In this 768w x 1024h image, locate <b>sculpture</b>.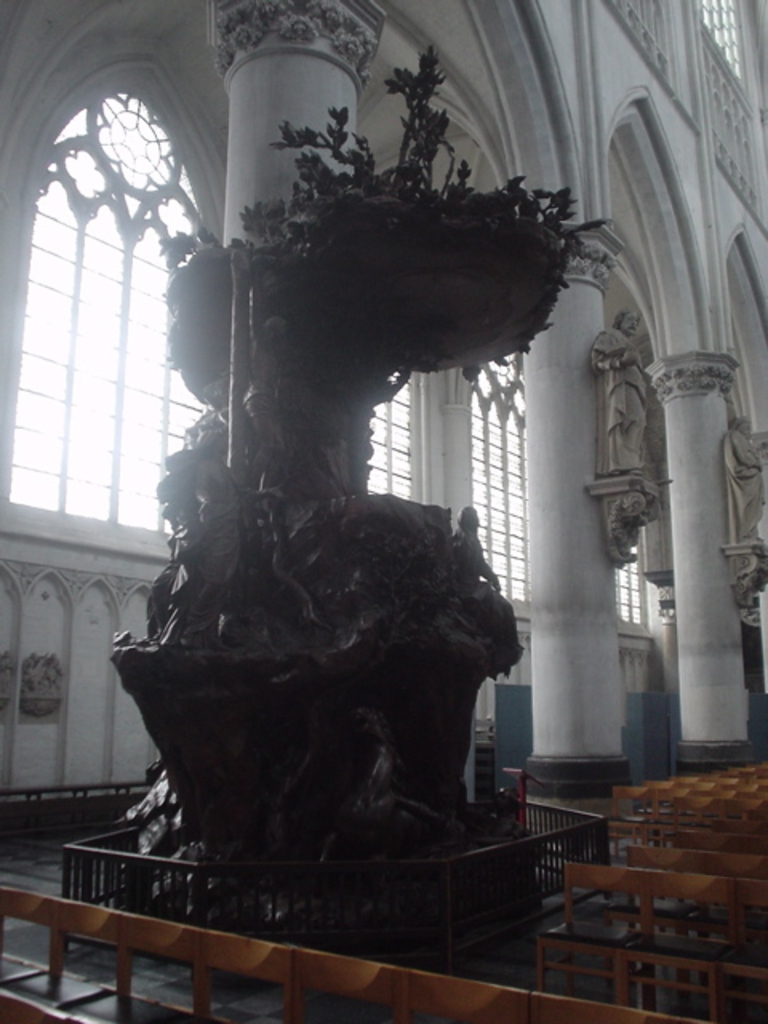
Bounding box: BBox(589, 309, 654, 475).
